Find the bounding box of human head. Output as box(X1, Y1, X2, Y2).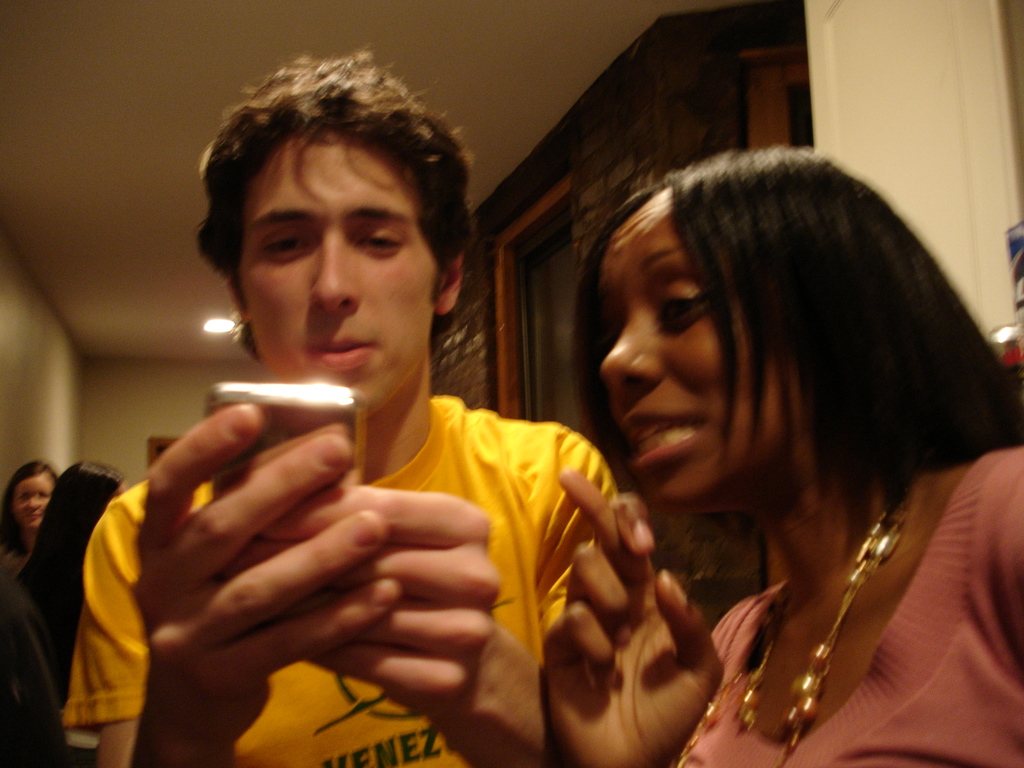
box(183, 46, 476, 400).
